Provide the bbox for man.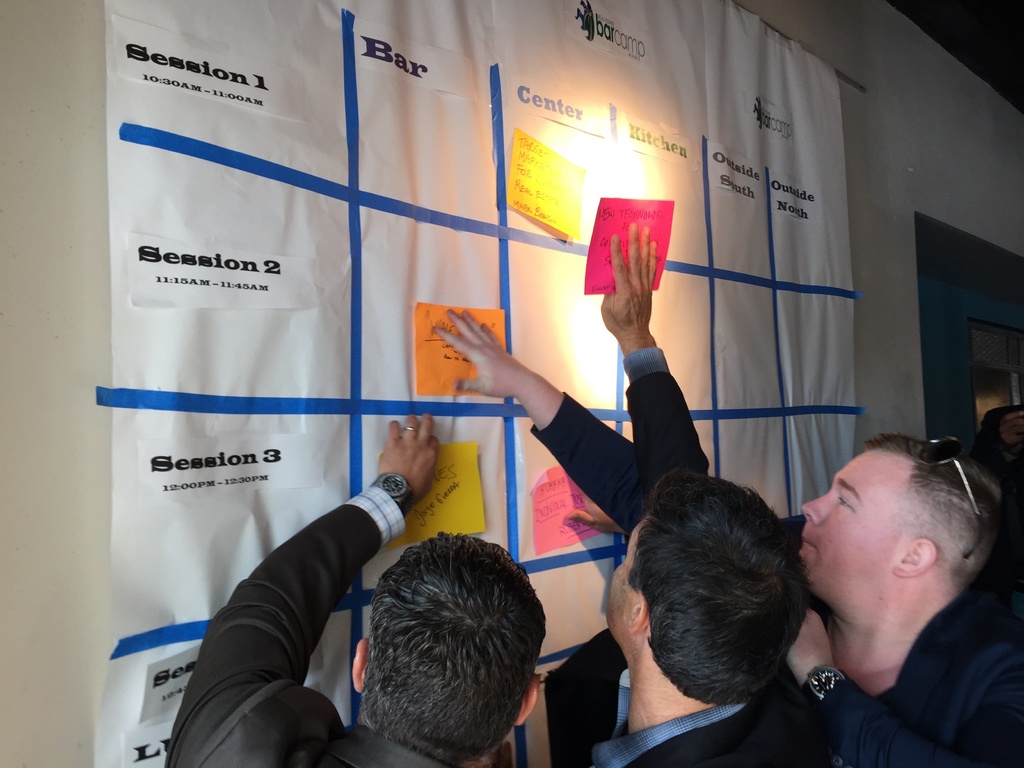
crop(159, 407, 550, 767).
